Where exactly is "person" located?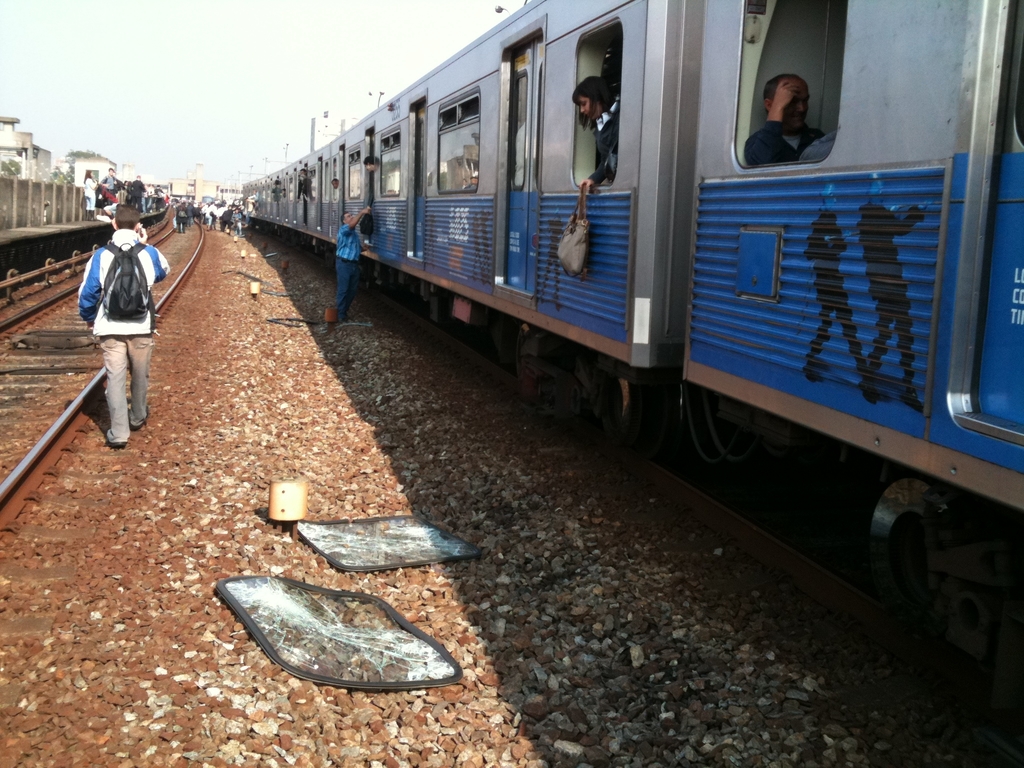
Its bounding box is pyautogui.locateOnScreen(751, 49, 826, 177).
